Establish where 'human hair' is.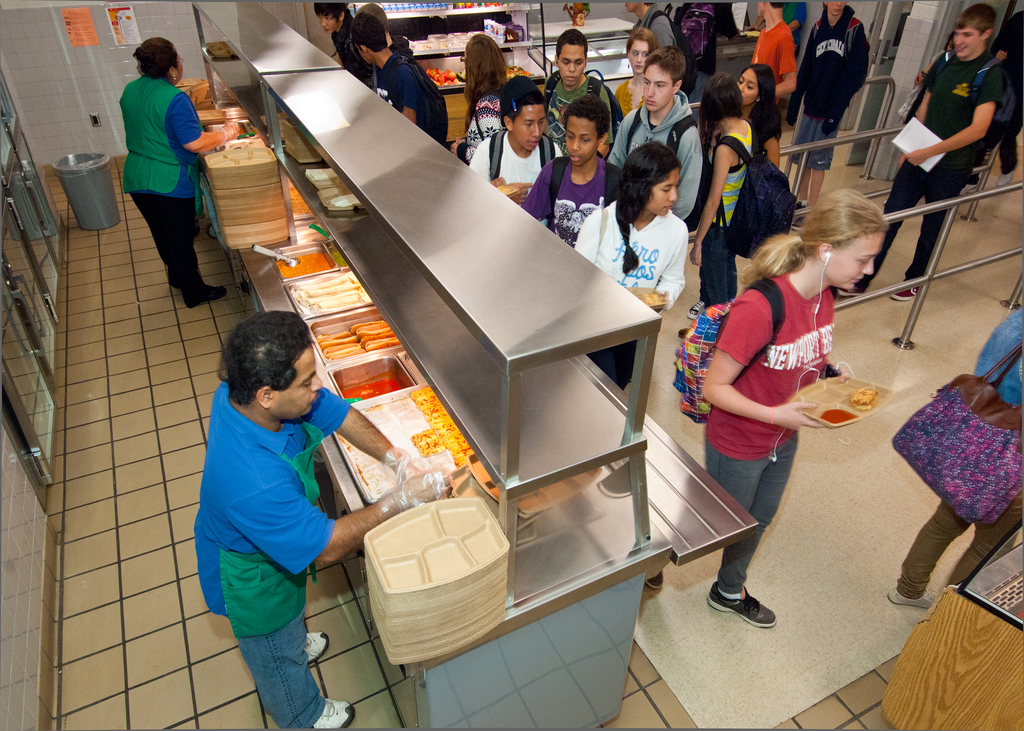
Established at <bbox>643, 3, 655, 8</bbox>.
